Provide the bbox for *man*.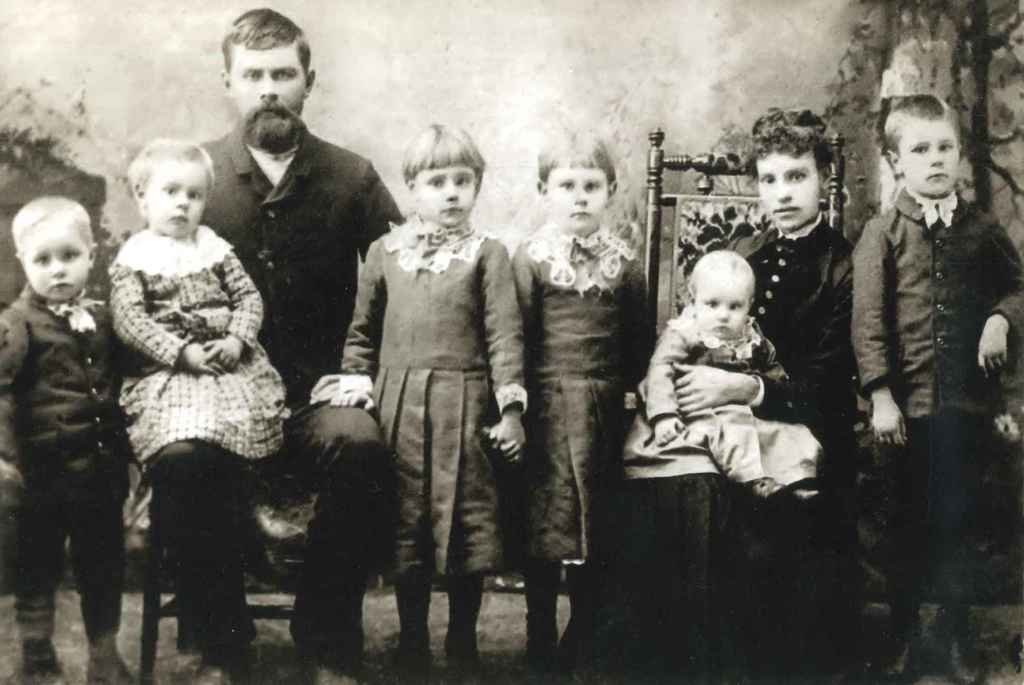
rect(138, 8, 388, 684).
